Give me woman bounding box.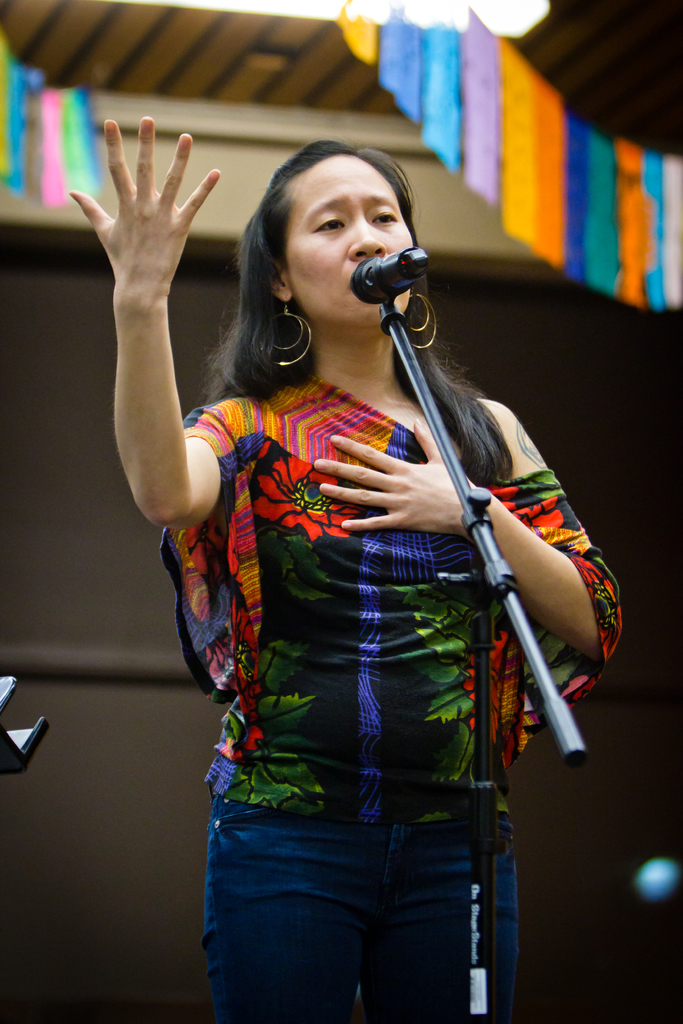
51/113/650/1020.
